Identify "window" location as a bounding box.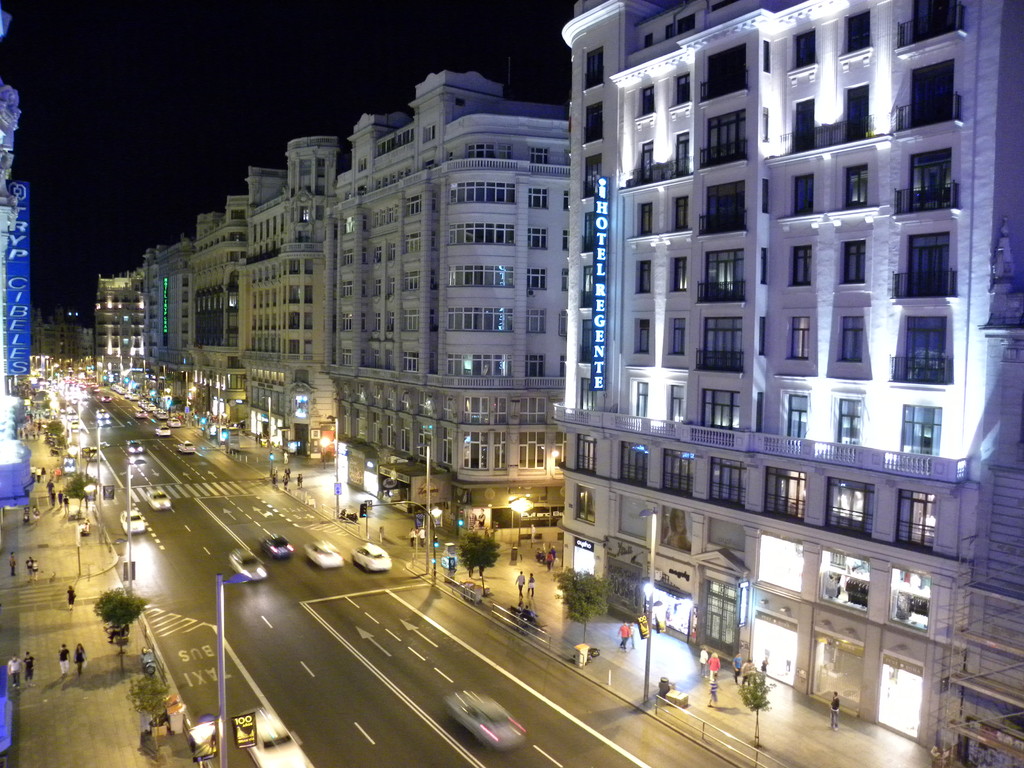
[left=575, top=435, right=595, bottom=472].
